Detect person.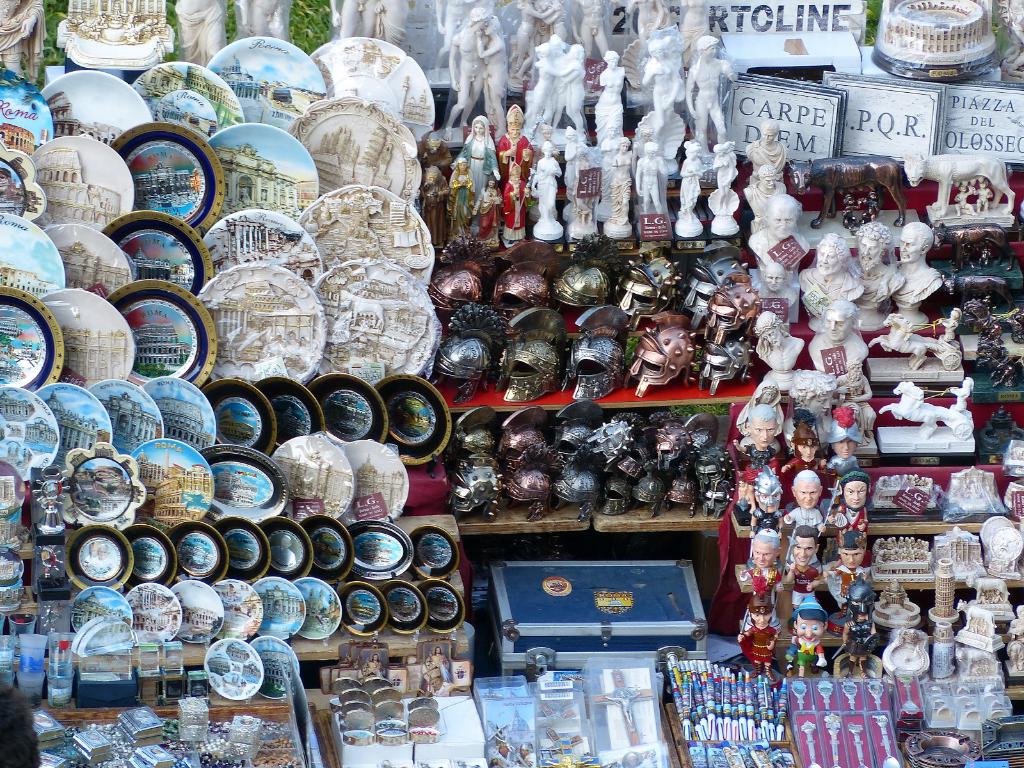
Detected at <bbox>674, 0, 707, 68</bbox>.
